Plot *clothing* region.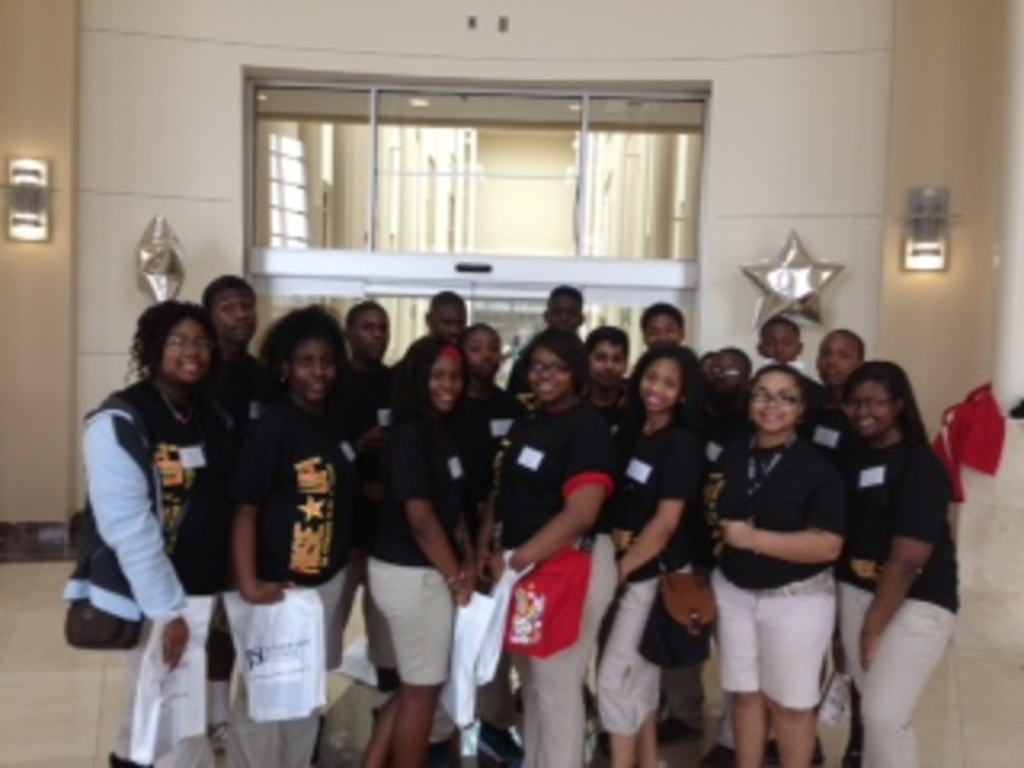
Plotted at 346:406:454:685.
